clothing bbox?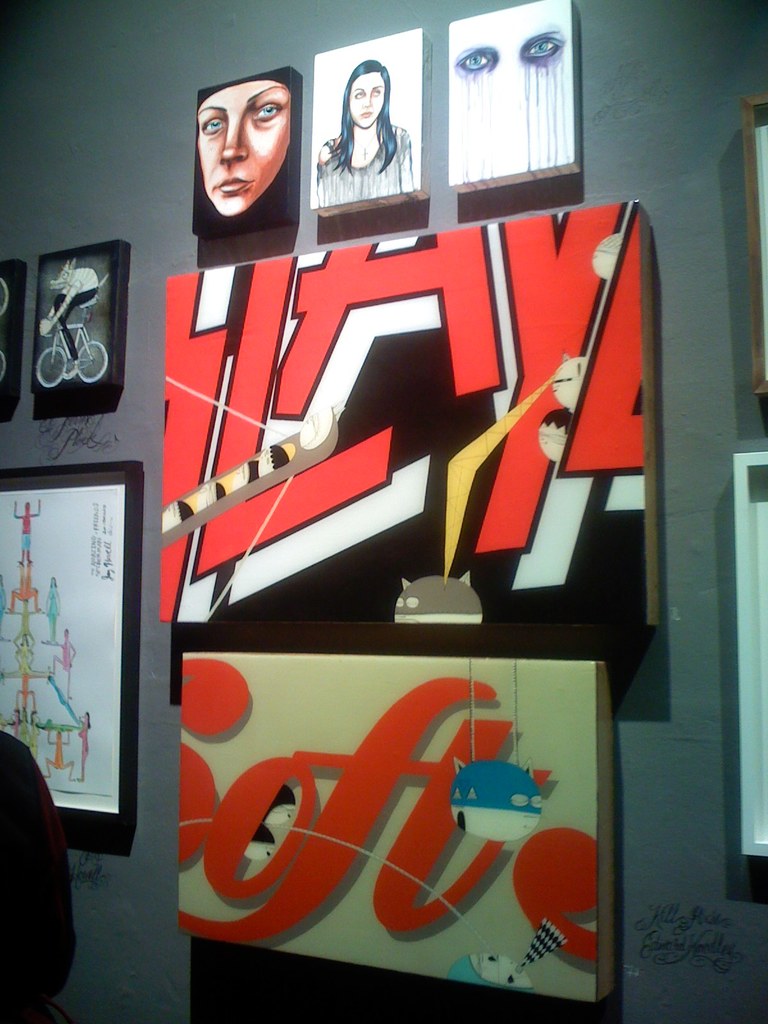
crop(10, 576, 45, 613)
